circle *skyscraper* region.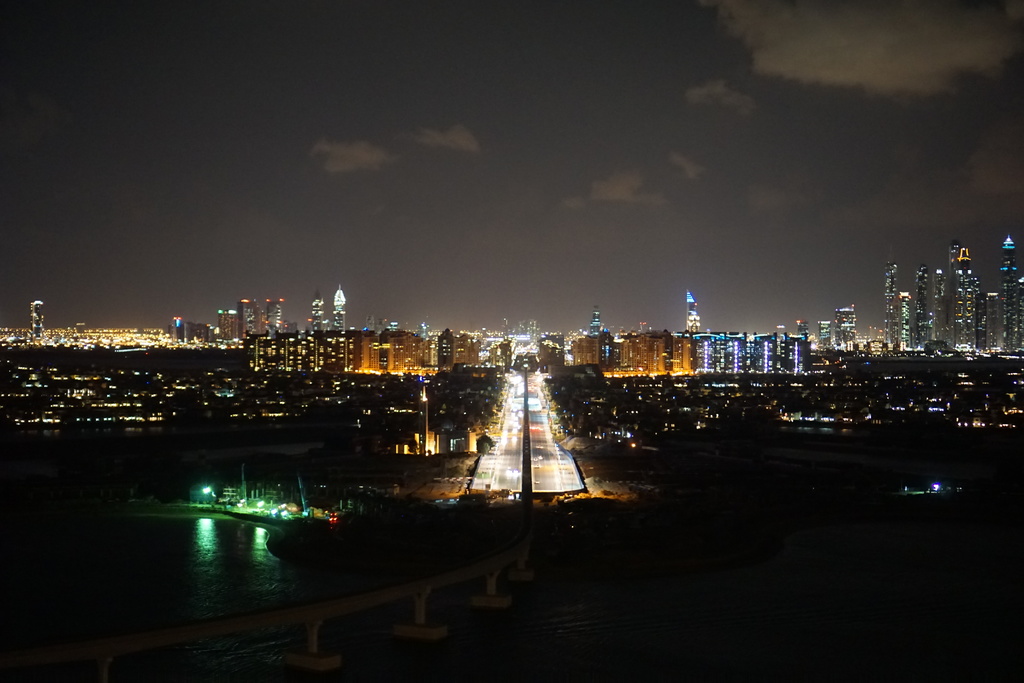
Region: Rect(877, 255, 899, 359).
